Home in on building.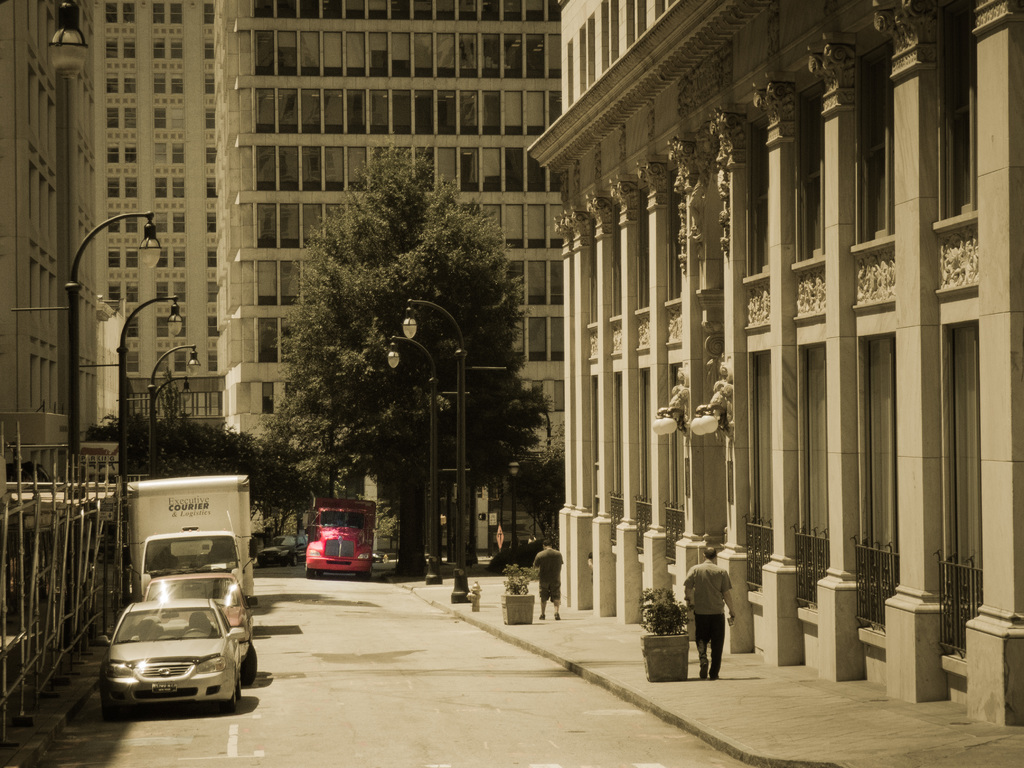
Homed in at 211:0:568:568.
